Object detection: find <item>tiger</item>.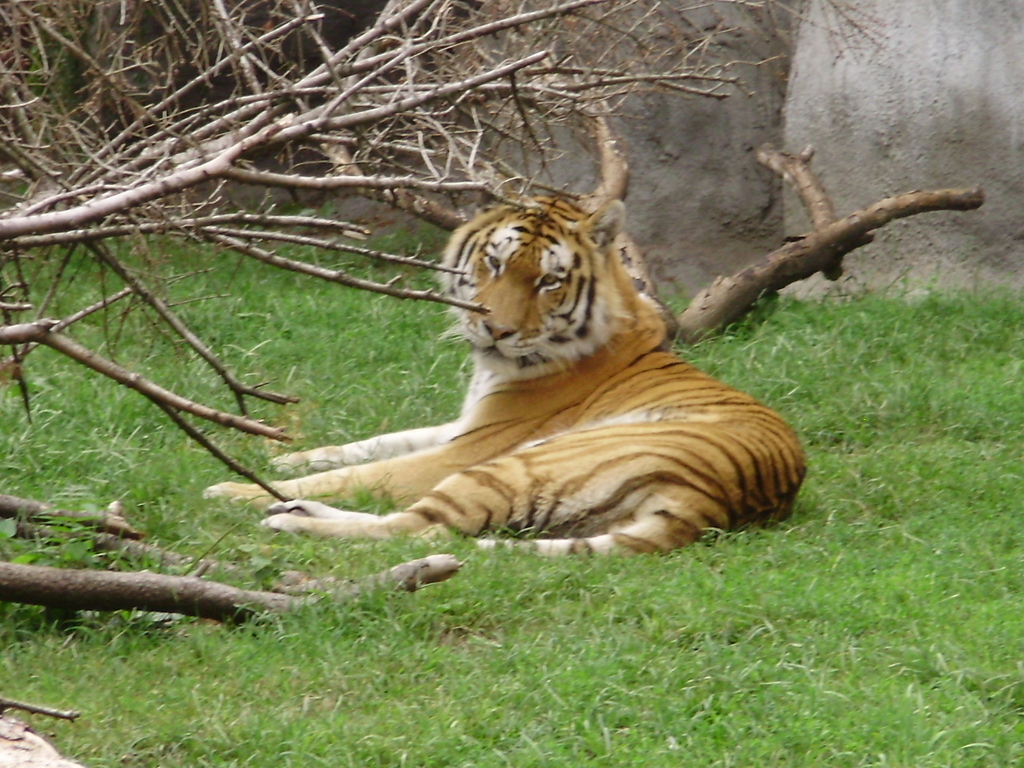
[left=187, top=180, right=799, bottom=556].
